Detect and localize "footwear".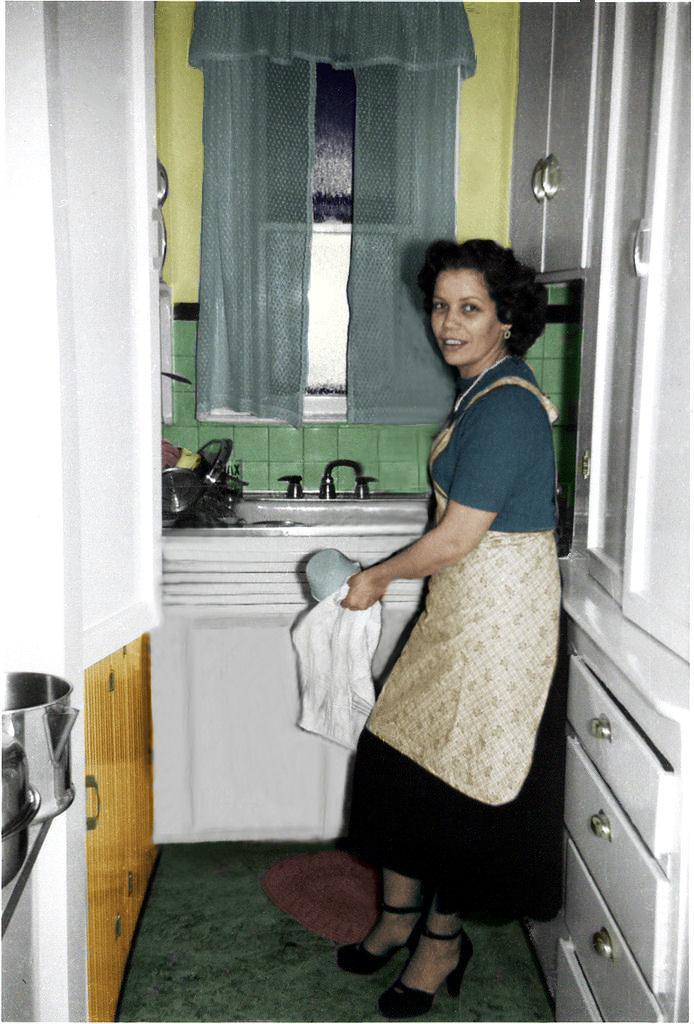
Localized at locate(379, 923, 473, 1023).
